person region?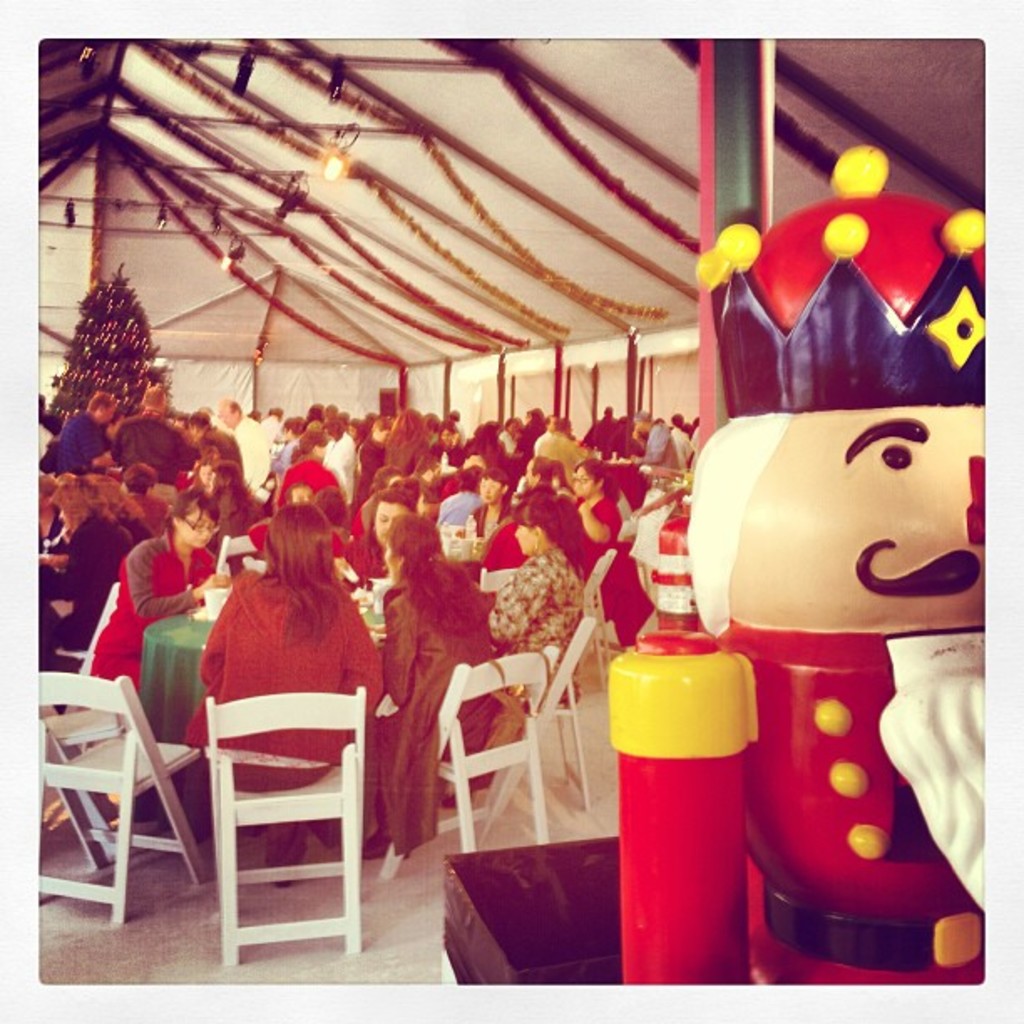
(92, 502, 186, 716)
